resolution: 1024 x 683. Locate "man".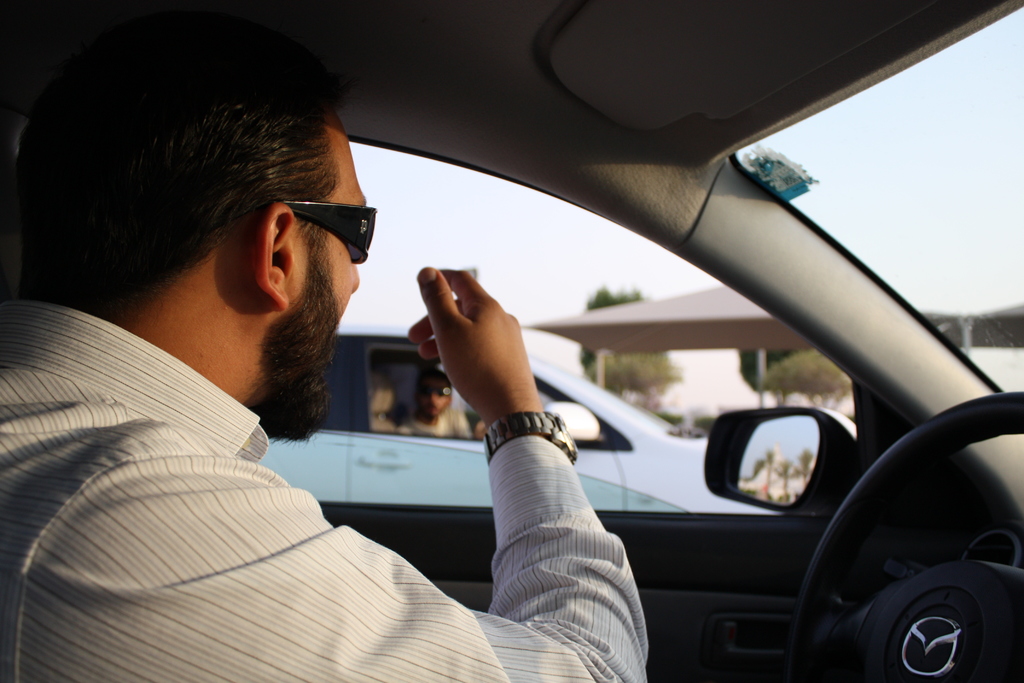
x1=397, y1=373, x2=474, y2=441.
